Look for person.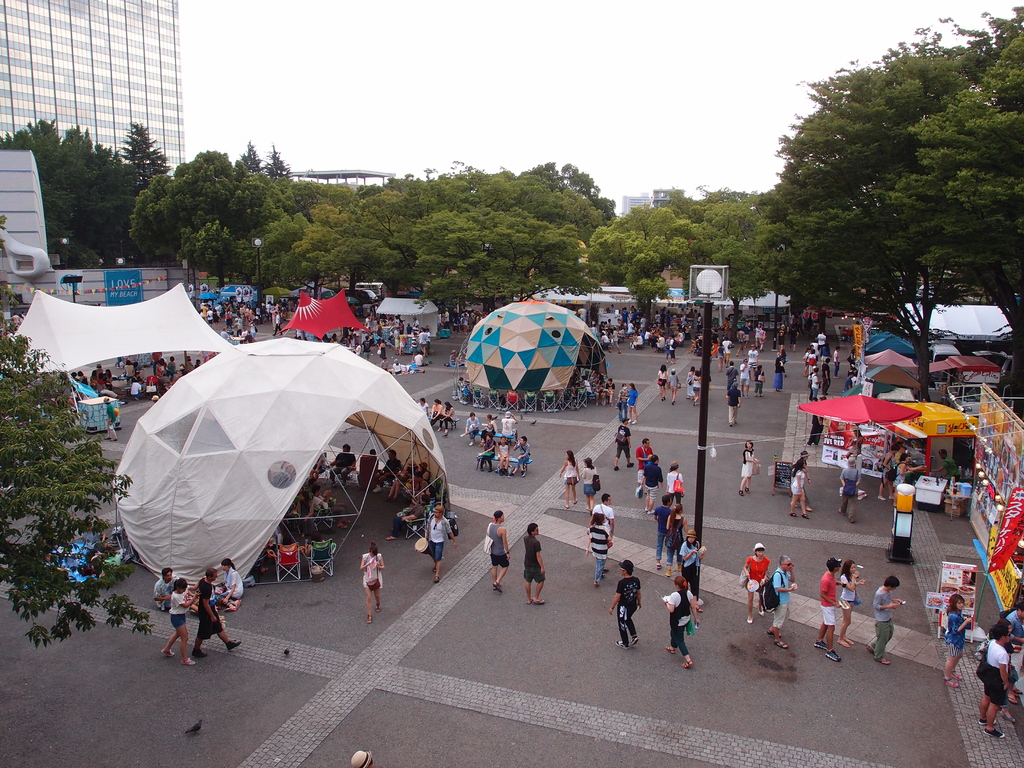
Found: bbox=(678, 528, 705, 590).
